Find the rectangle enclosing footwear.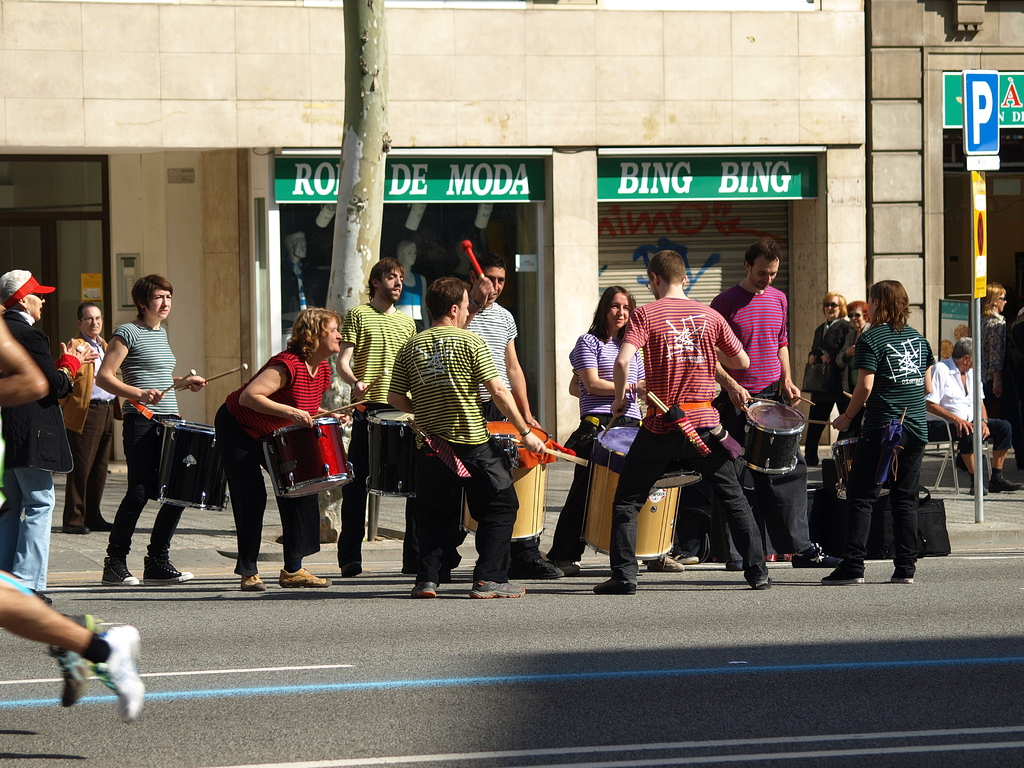
670/546/698/559.
